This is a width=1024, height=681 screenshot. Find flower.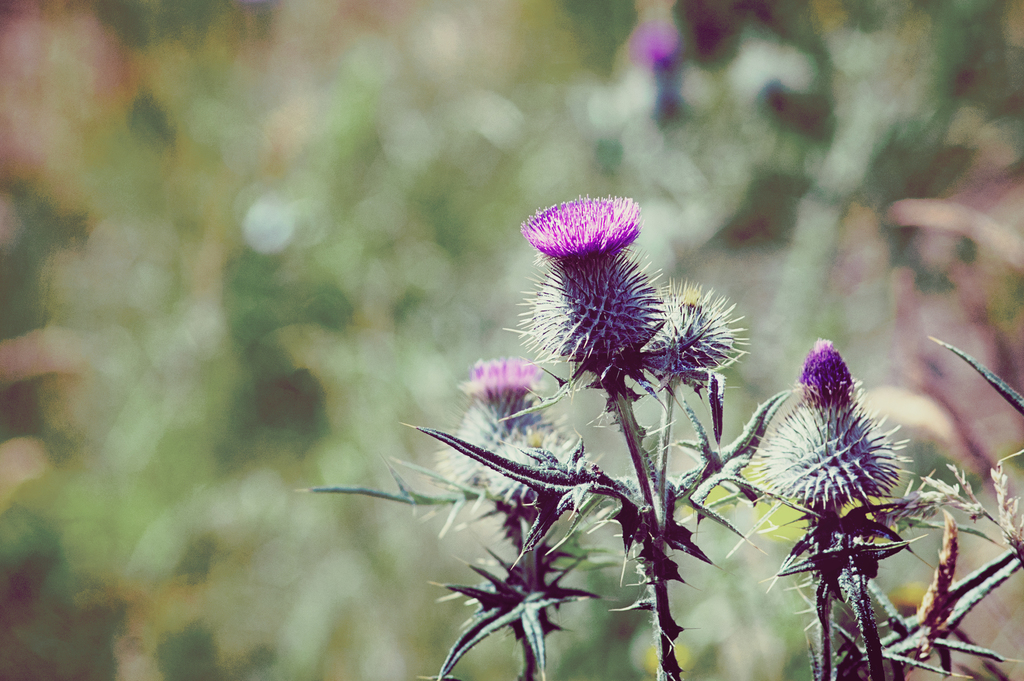
Bounding box: [748,350,911,543].
